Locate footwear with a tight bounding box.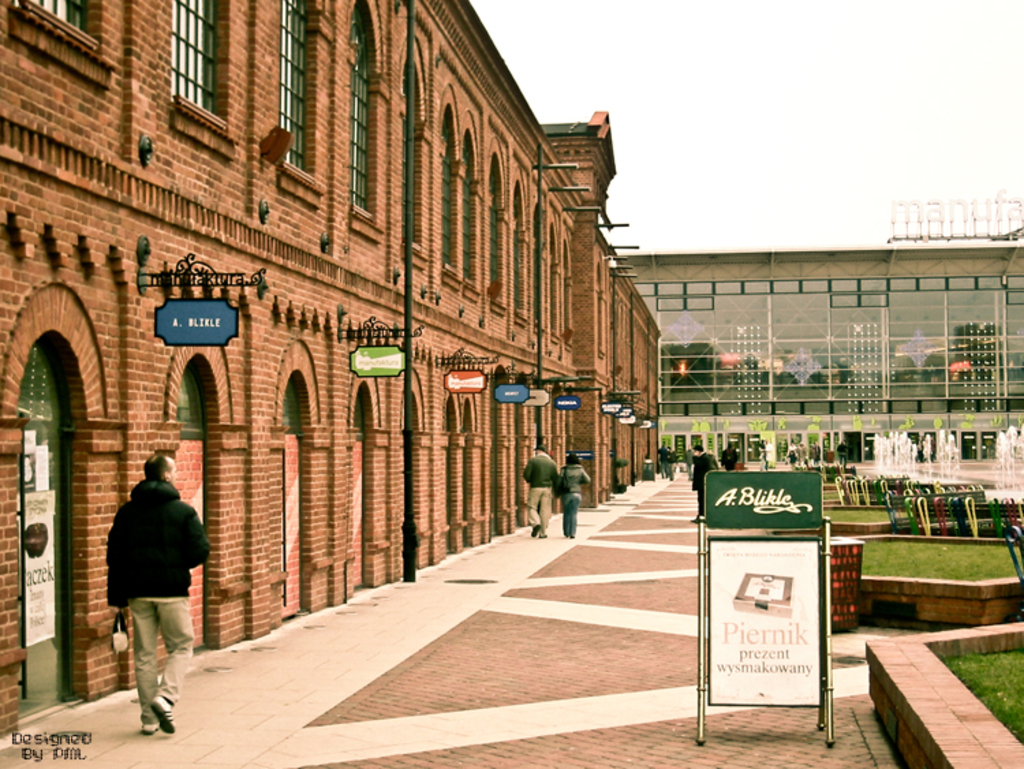
[left=142, top=716, right=158, bottom=738].
